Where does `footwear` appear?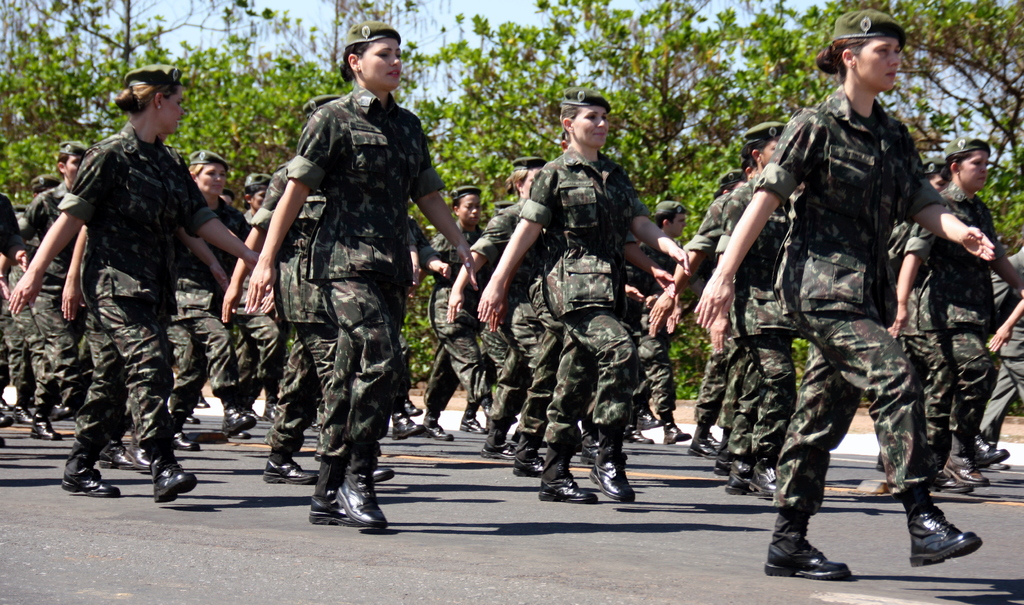
Appears at left=463, top=408, right=484, bottom=437.
